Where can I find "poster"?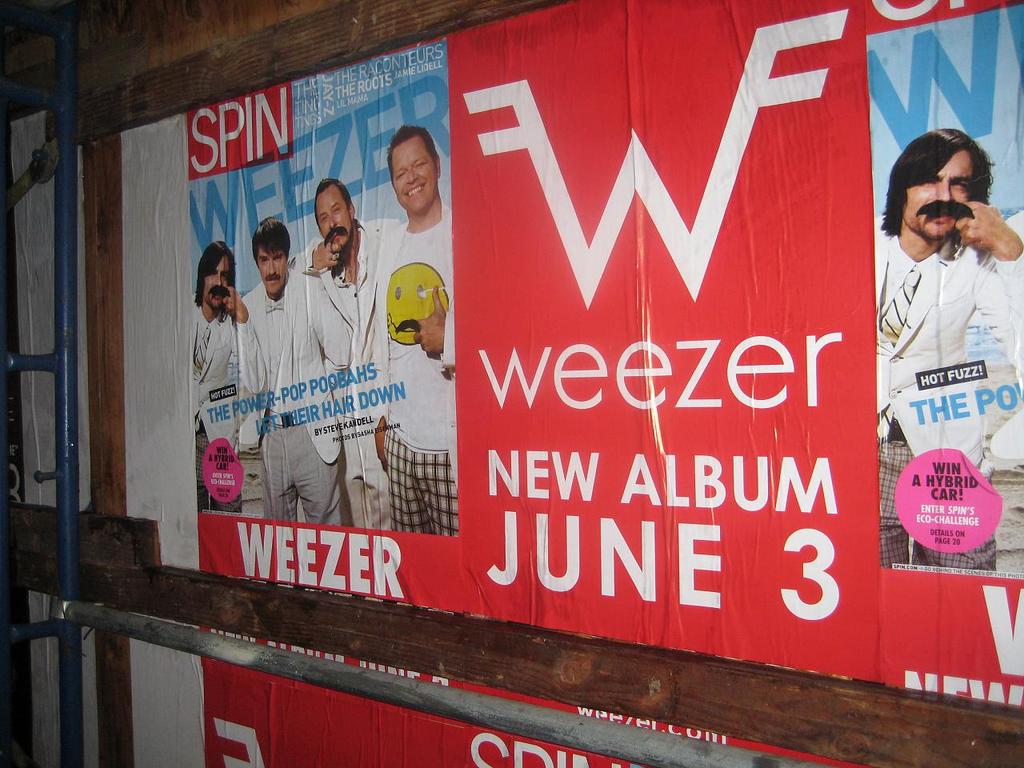
You can find it at [x1=189, y1=38, x2=454, y2=536].
